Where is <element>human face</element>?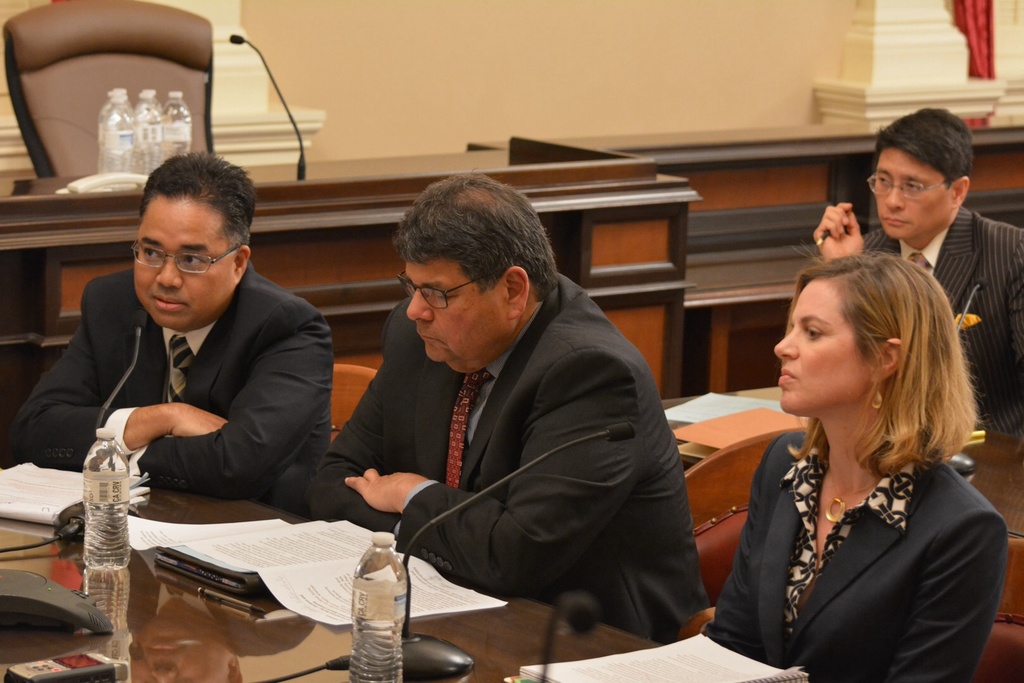
136, 193, 240, 332.
